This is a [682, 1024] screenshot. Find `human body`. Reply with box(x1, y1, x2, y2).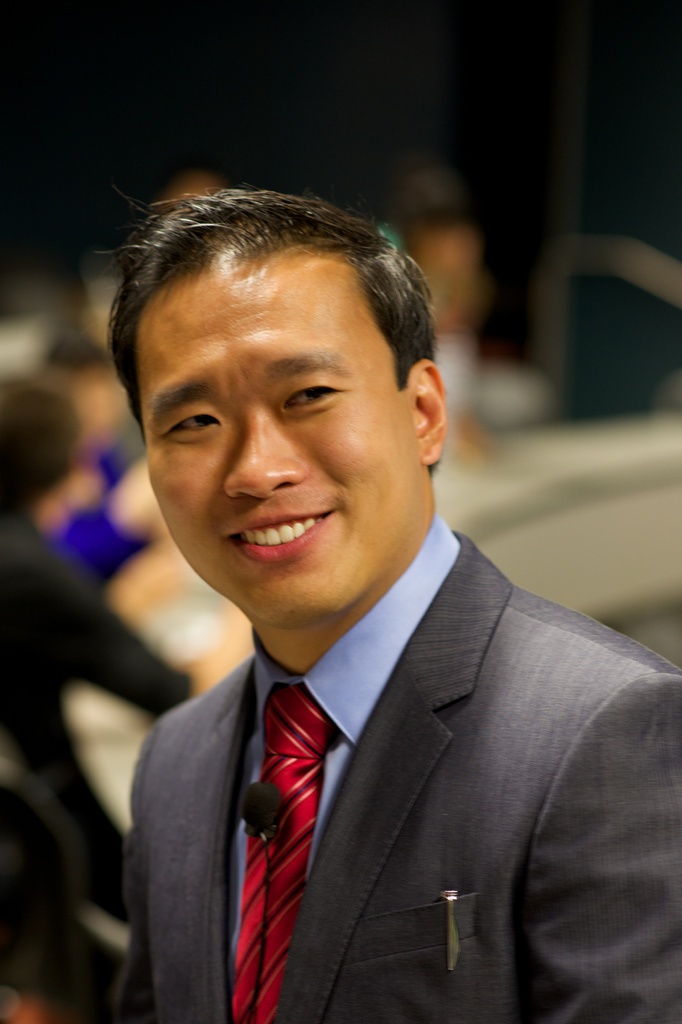
box(102, 257, 646, 1016).
